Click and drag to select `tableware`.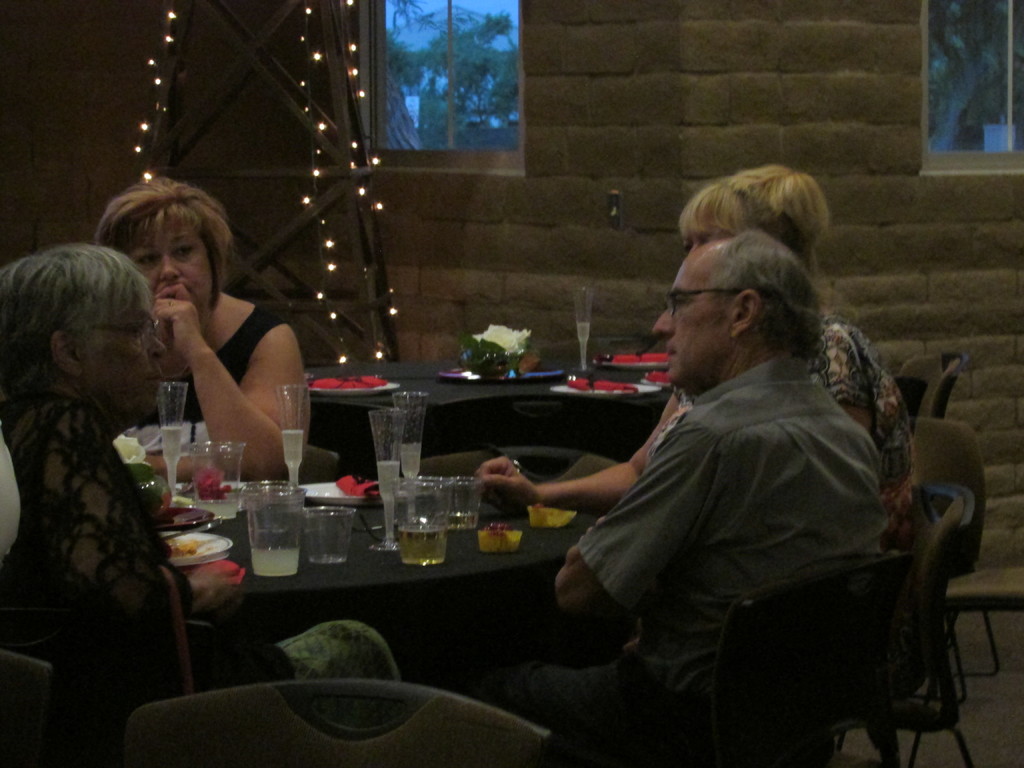
Selection: (x1=298, y1=483, x2=390, y2=505).
